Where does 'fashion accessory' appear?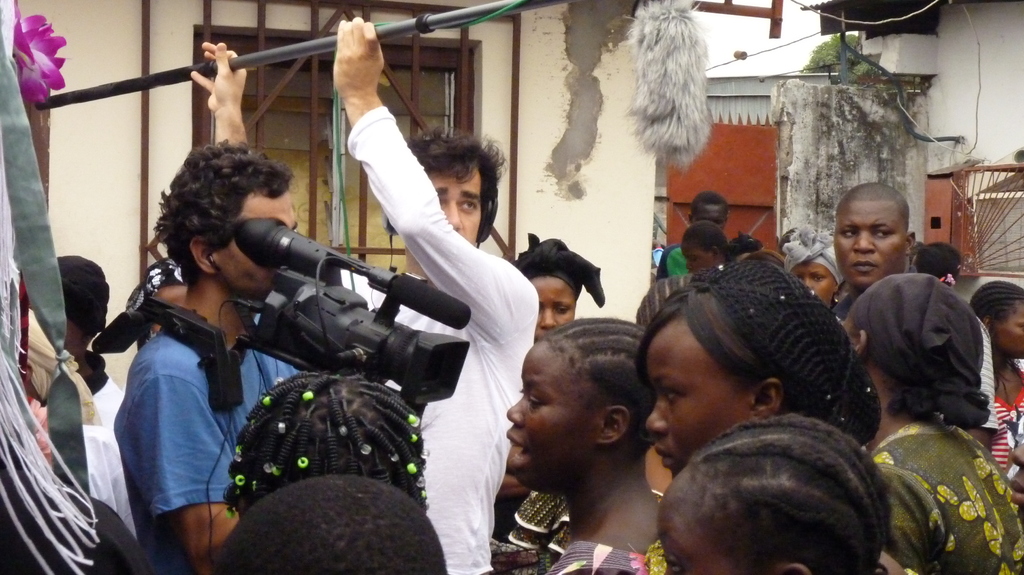
Appears at <bbox>407, 416, 416, 426</bbox>.
